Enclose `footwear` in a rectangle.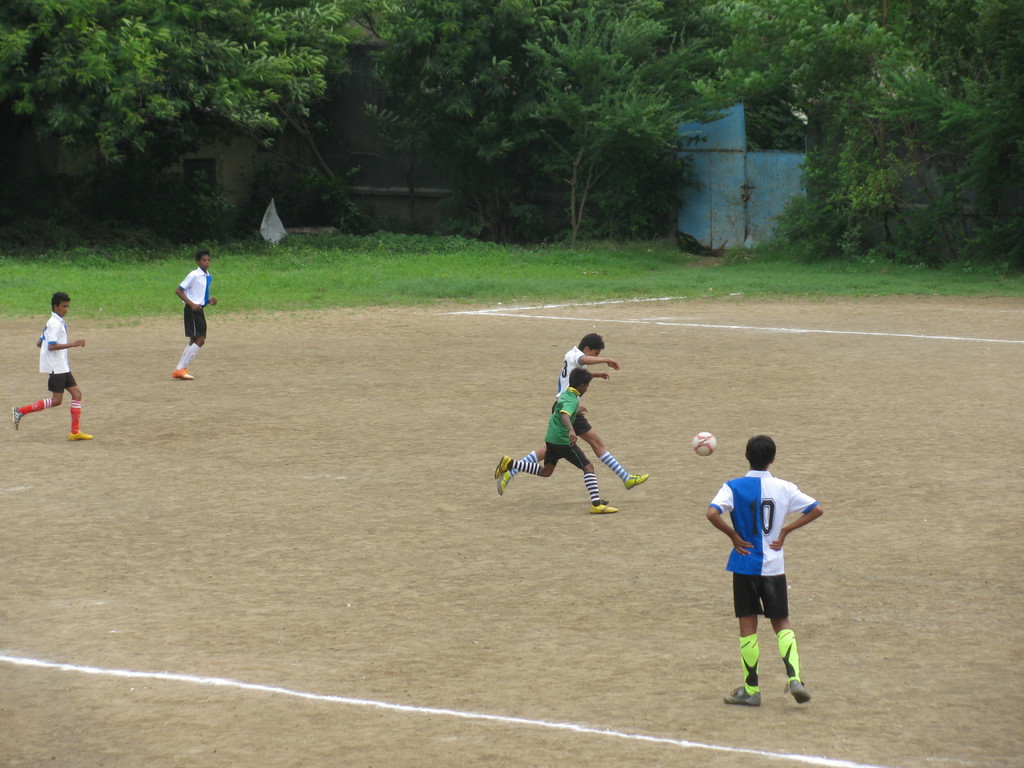
496:454:511:474.
